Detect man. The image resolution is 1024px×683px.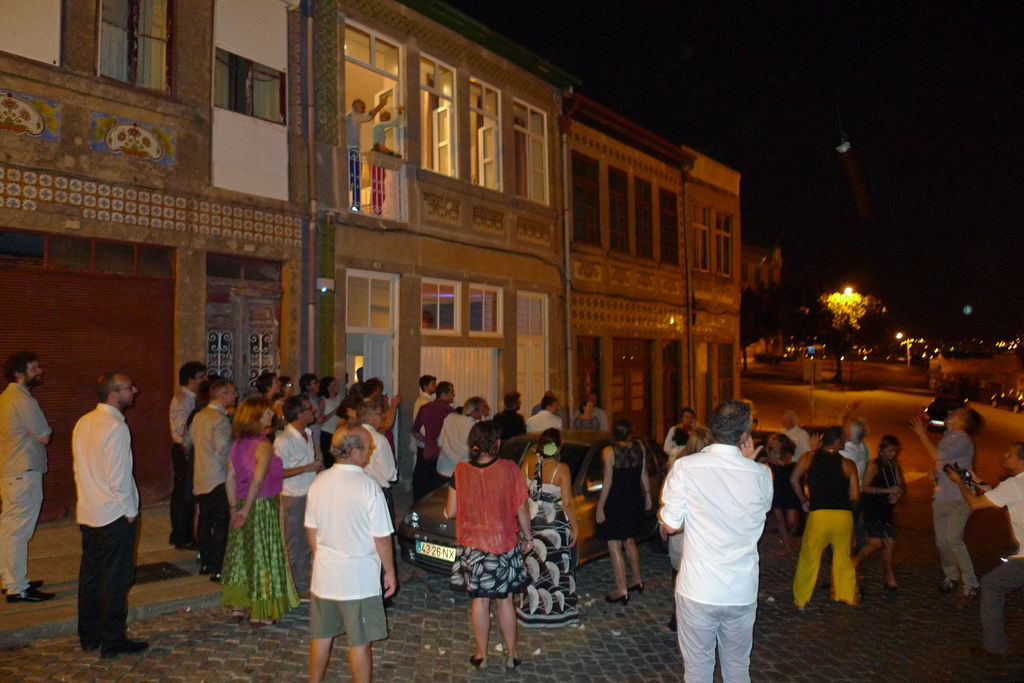
detection(373, 107, 402, 212).
